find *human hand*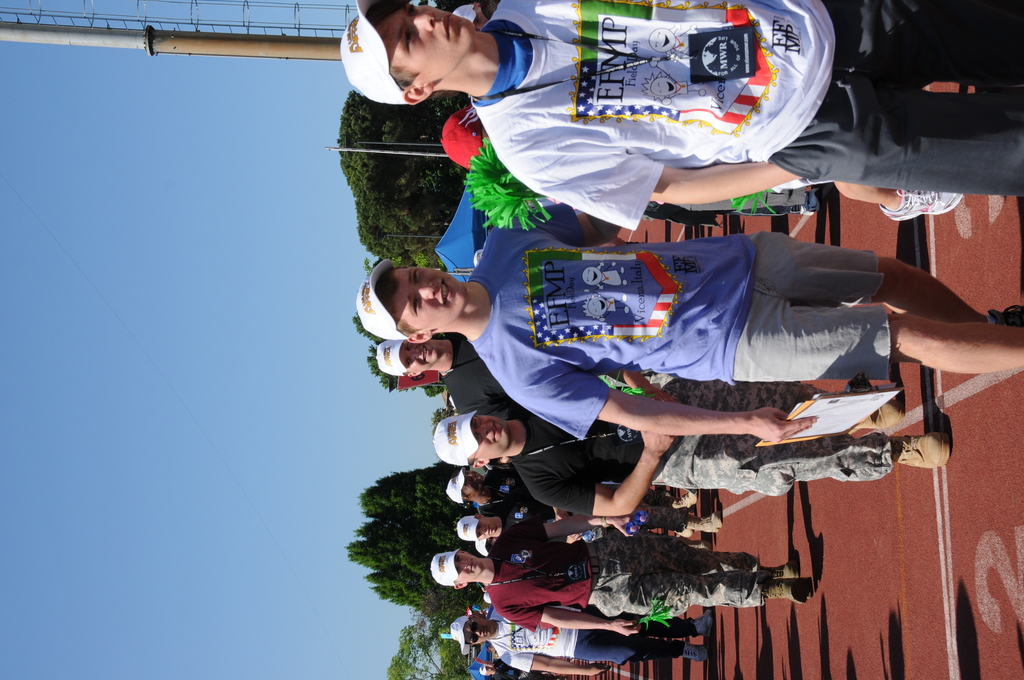
bbox(636, 385, 678, 405)
